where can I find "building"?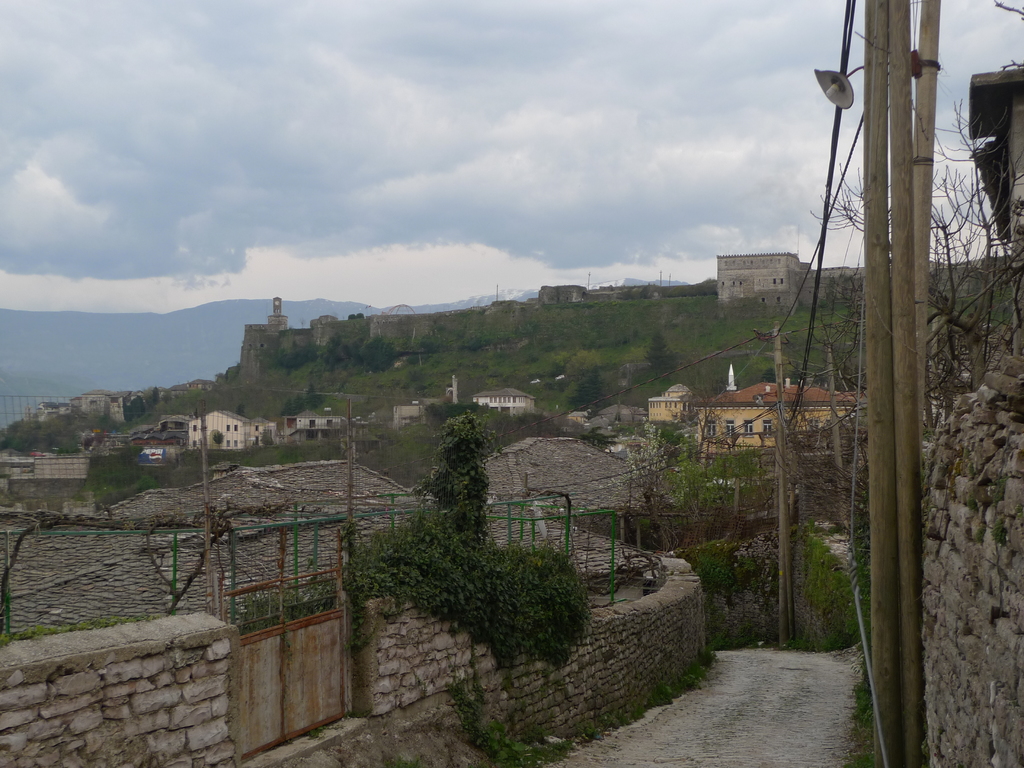
You can find it at bbox=[689, 359, 868, 454].
